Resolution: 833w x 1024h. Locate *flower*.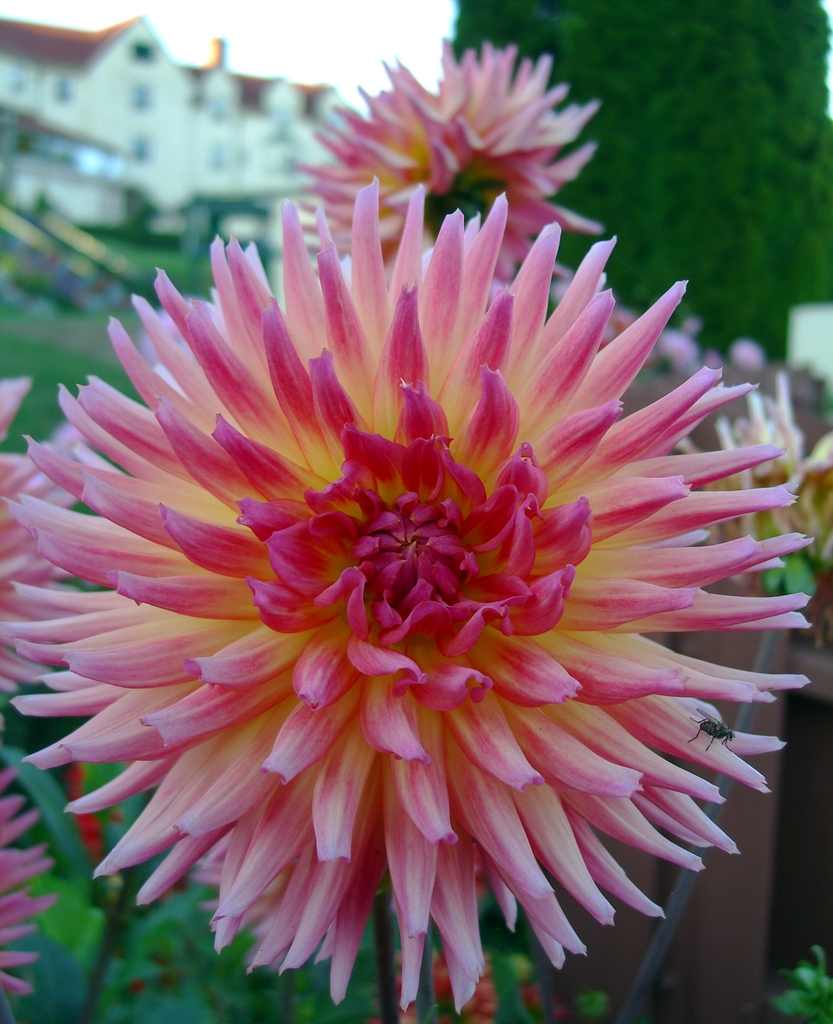
bbox=[298, 40, 609, 279].
